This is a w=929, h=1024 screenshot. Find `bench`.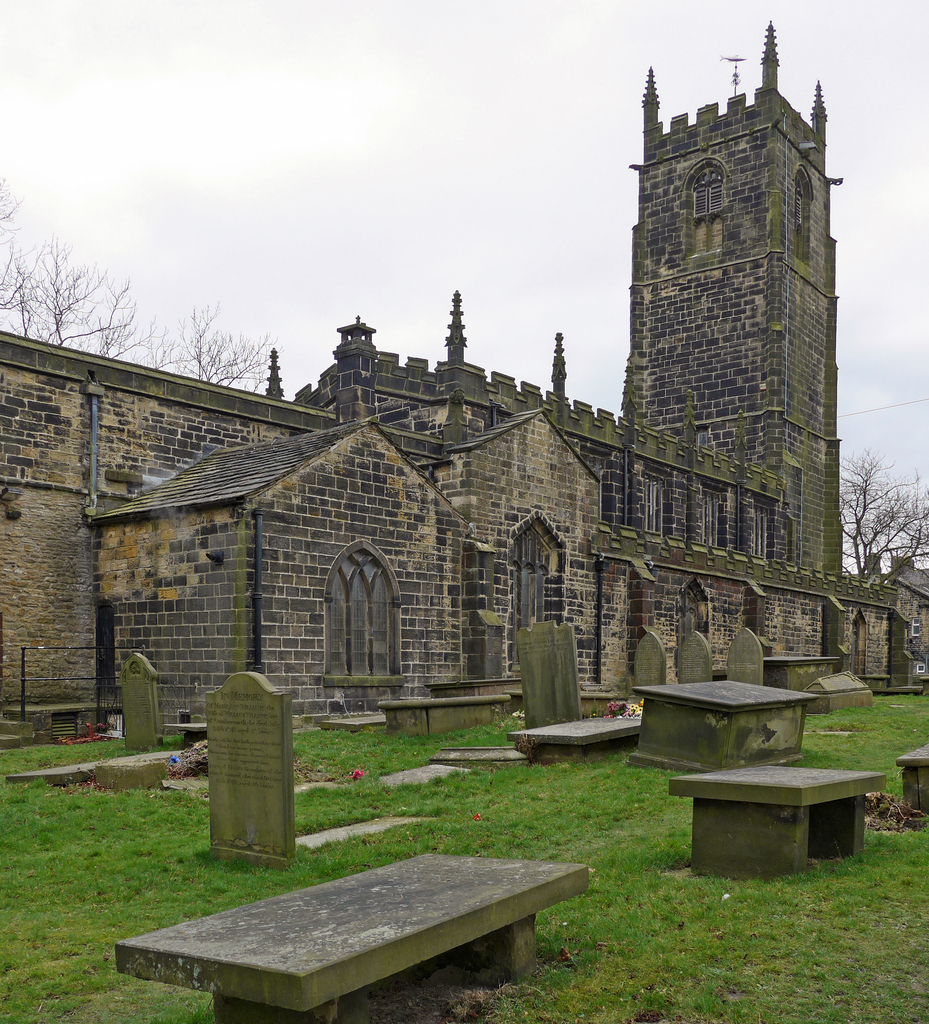
Bounding box: box=[511, 713, 644, 761].
